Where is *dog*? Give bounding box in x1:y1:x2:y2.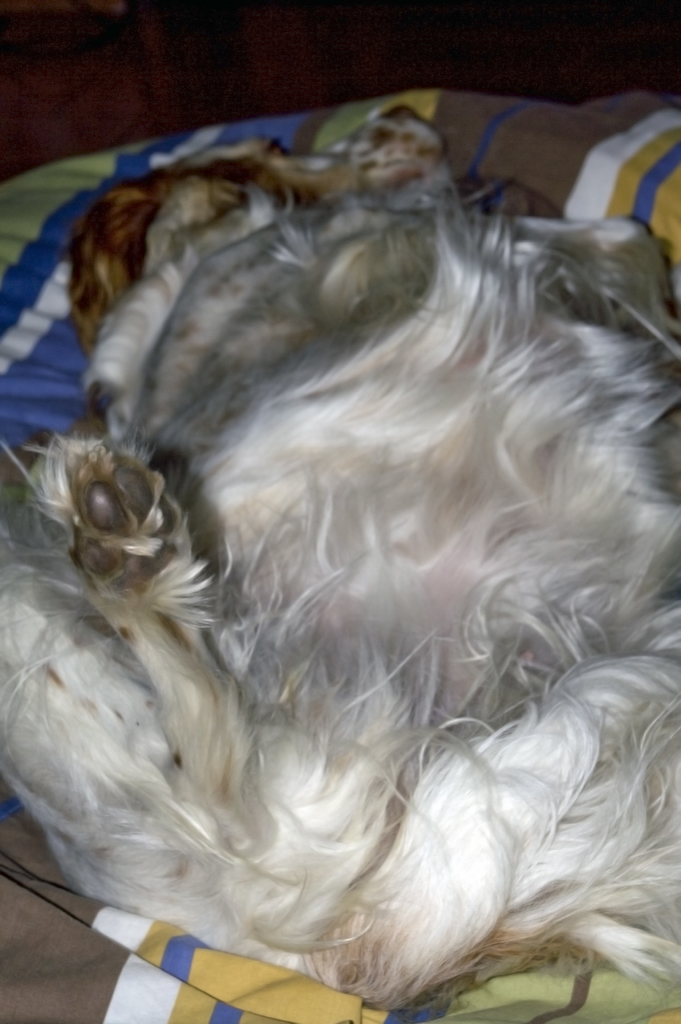
0:100:680:1019.
